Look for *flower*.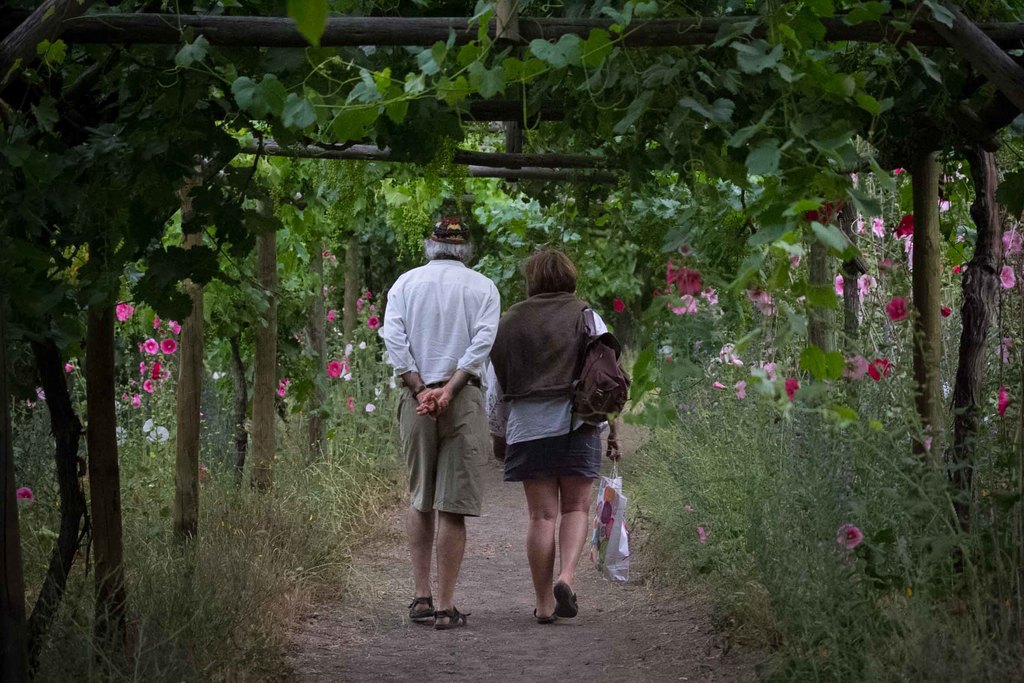
Found: Rect(746, 285, 769, 304).
